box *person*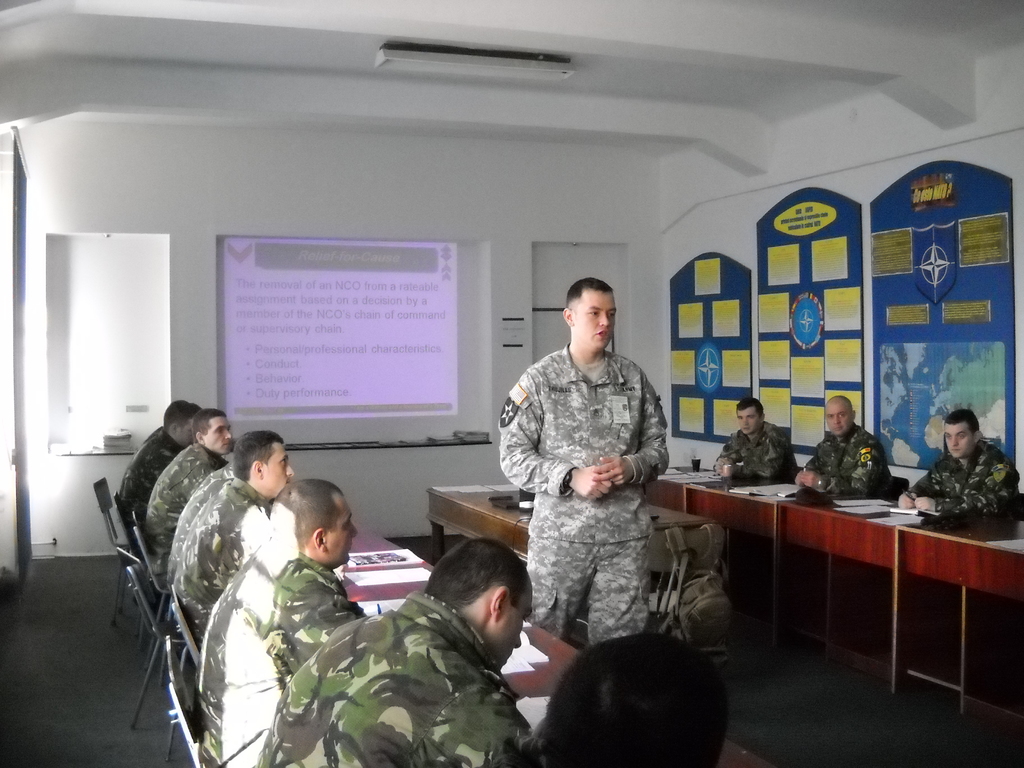
(left=244, top=536, right=536, bottom=767)
